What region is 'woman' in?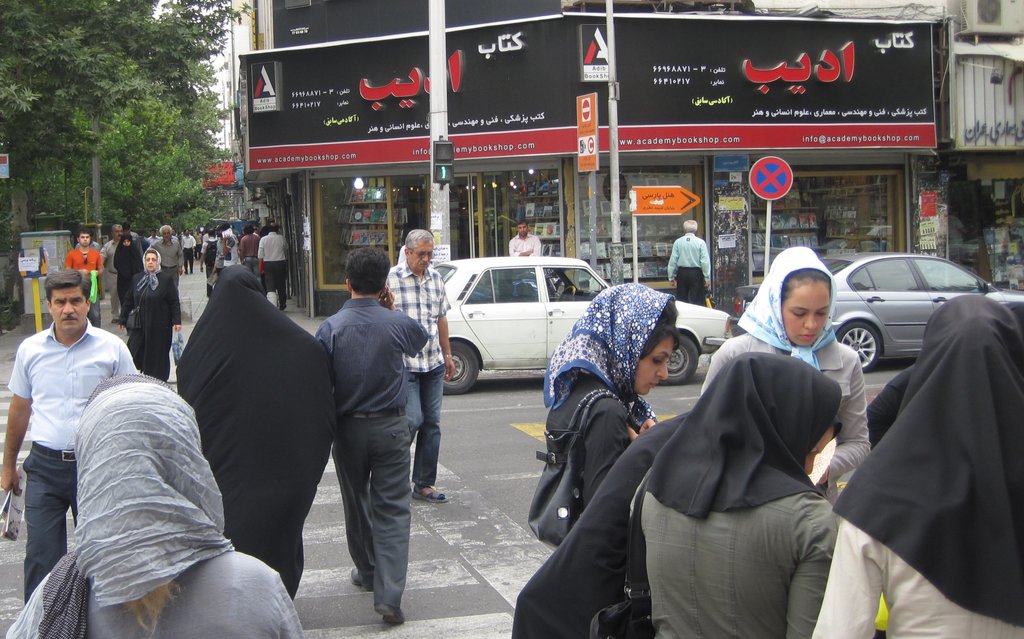
[x1=113, y1=233, x2=145, y2=322].
